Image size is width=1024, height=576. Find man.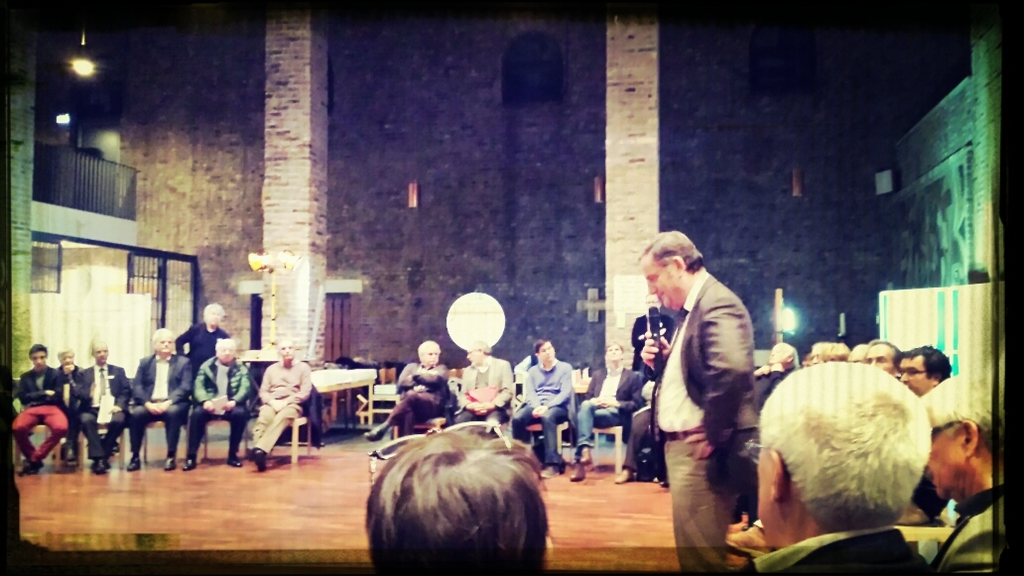
(245,339,318,467).
